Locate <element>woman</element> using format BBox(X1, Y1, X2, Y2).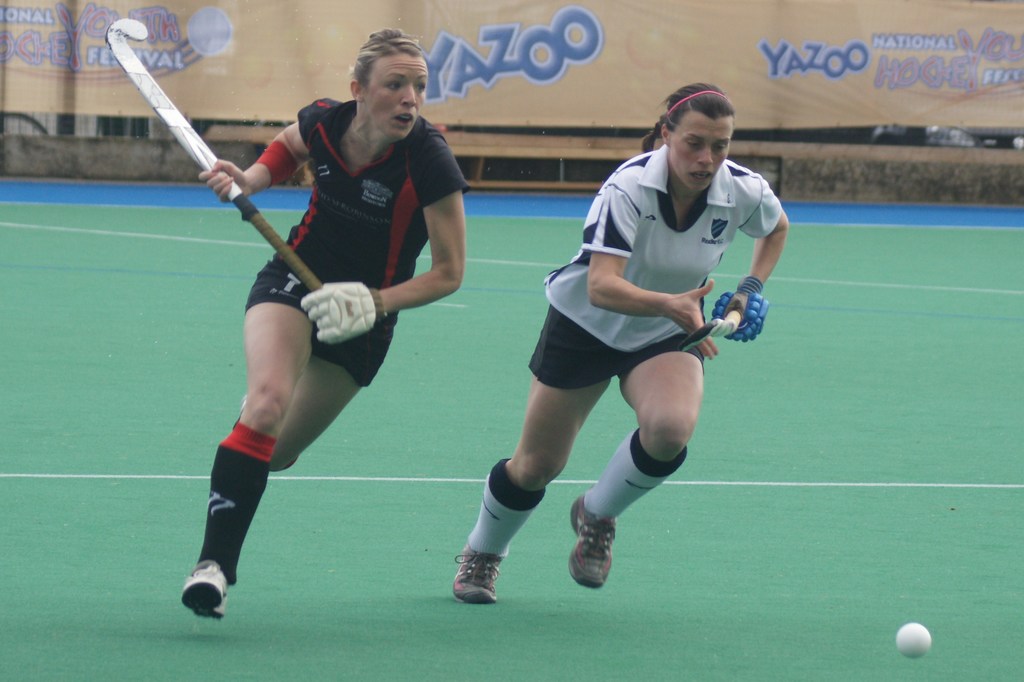
BBox(164, 61, 441, 624).
